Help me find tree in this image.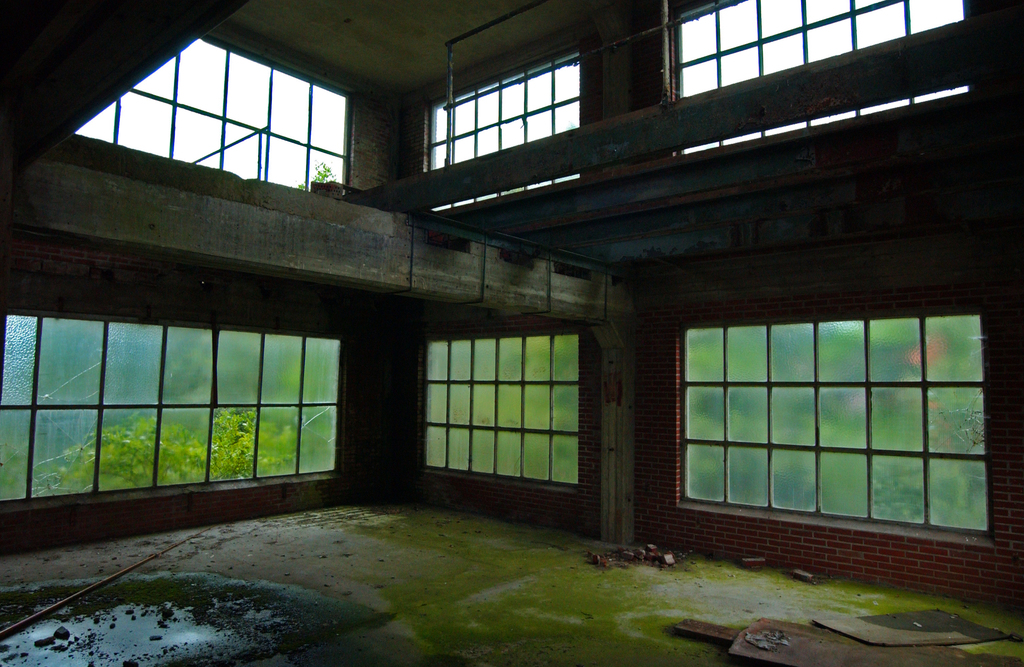
Found it: [82,399,297,488].
